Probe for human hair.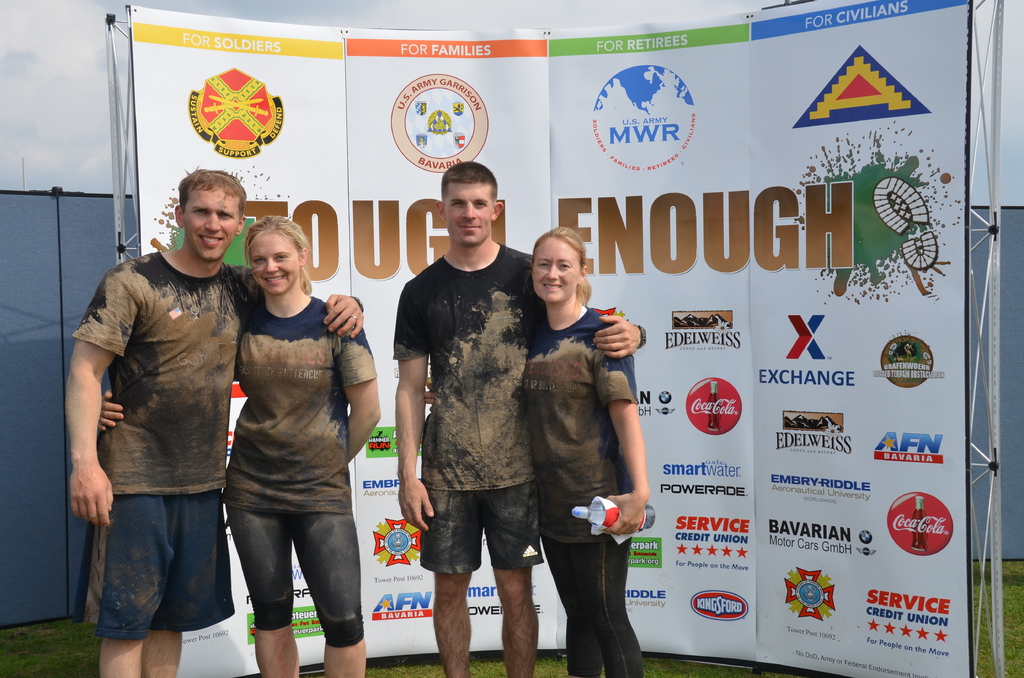
Probe result: bbox=(444, 162, 503, 198).
